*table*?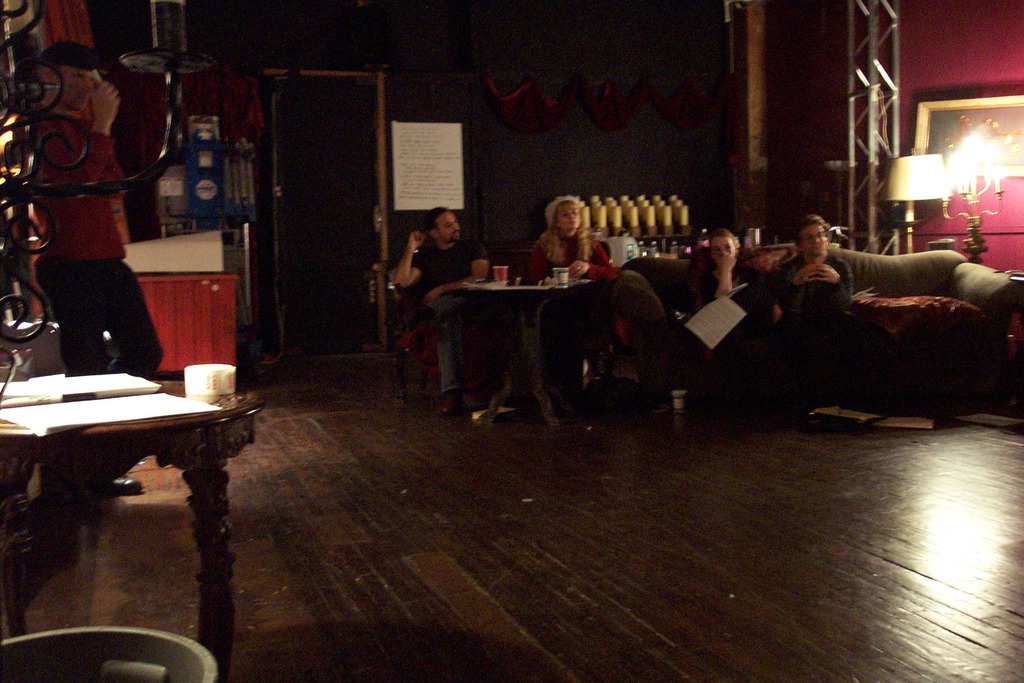
bbox=(430, 274, 604, 438)
